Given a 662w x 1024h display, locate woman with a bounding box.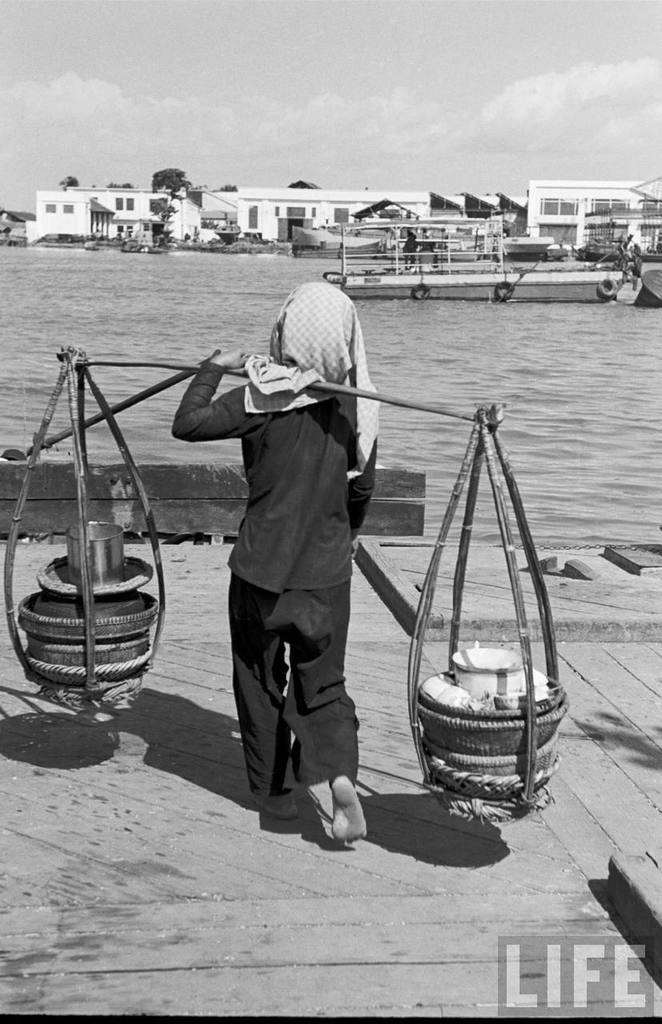
Located: box(174, 280, 380, 843).
